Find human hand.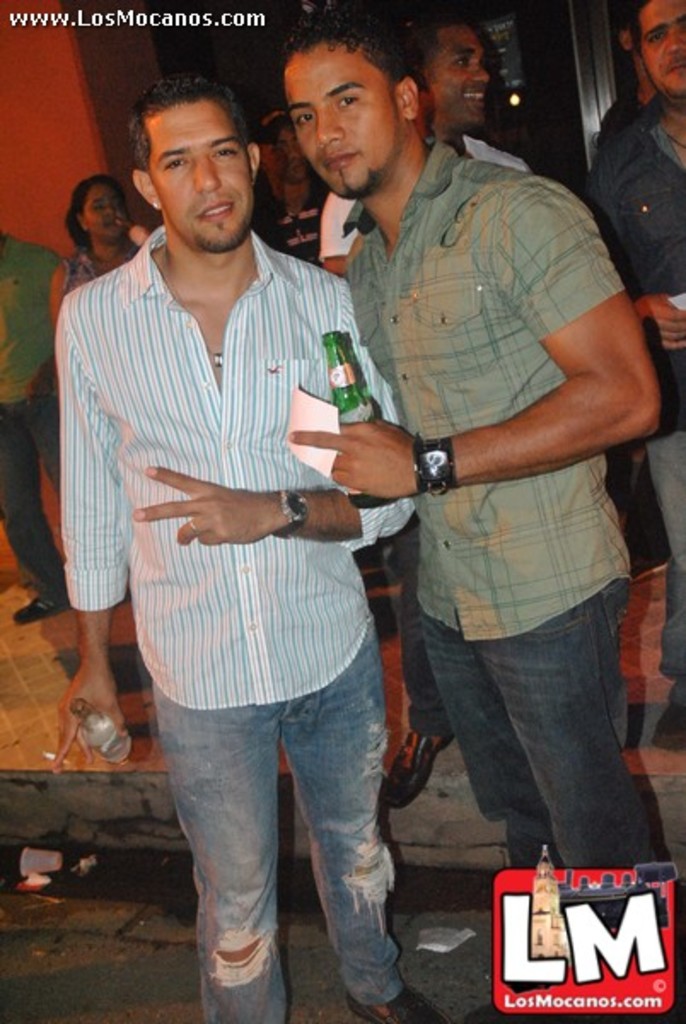
rect(49, 660, 128, 768).
